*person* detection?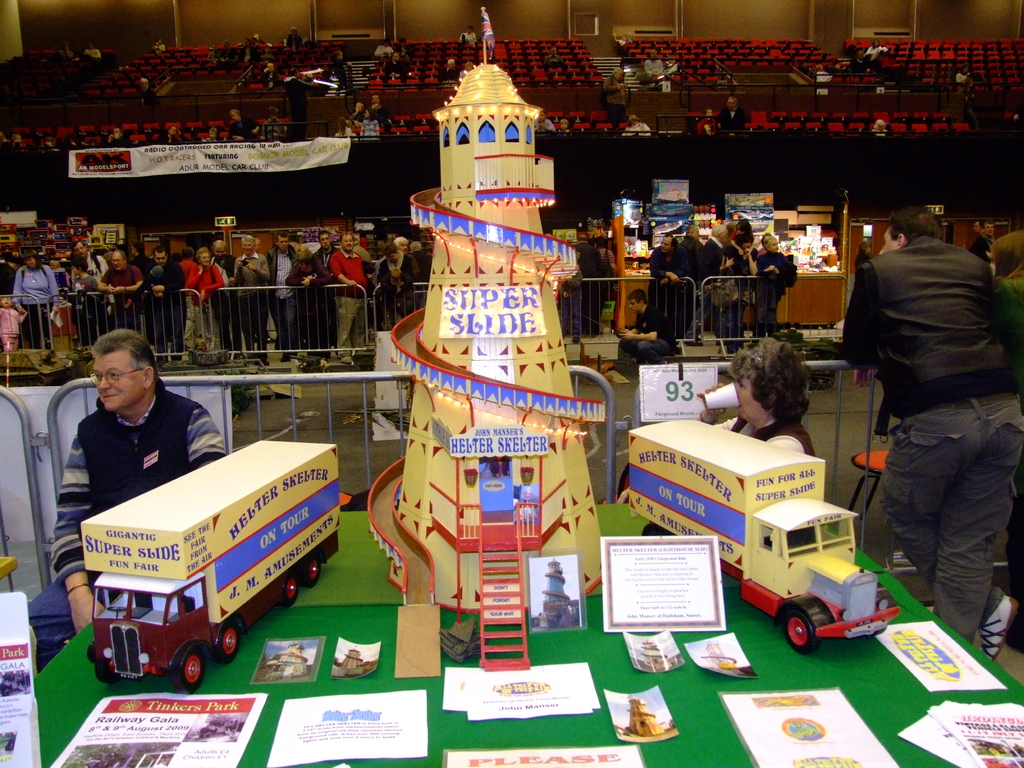
458/24/475/41
